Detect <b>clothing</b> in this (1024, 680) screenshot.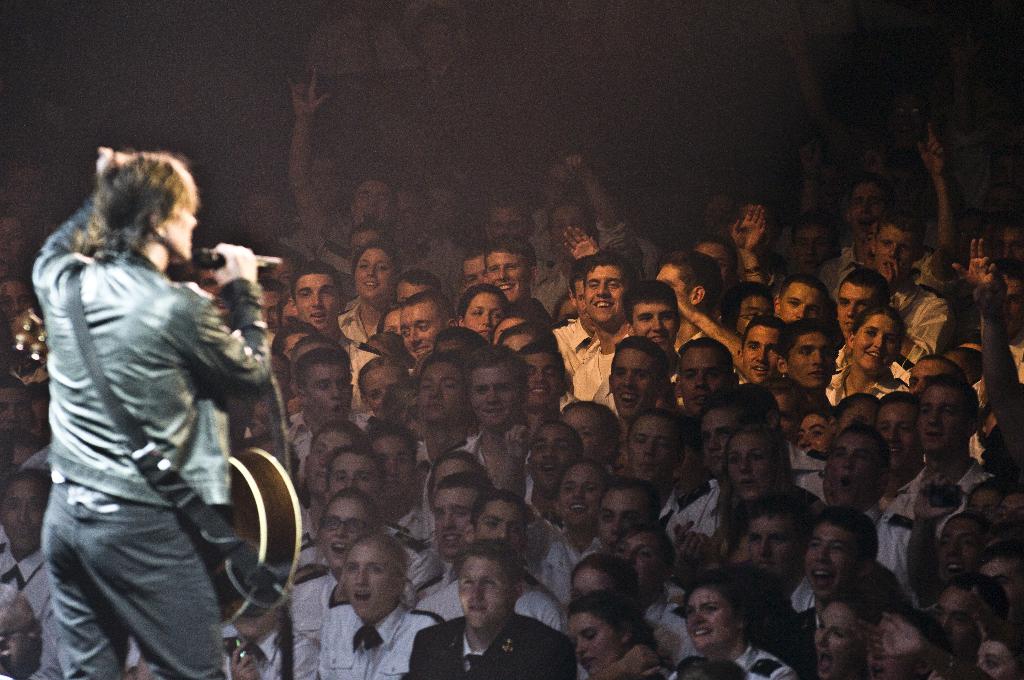
Detection: 895/280/950/369.
